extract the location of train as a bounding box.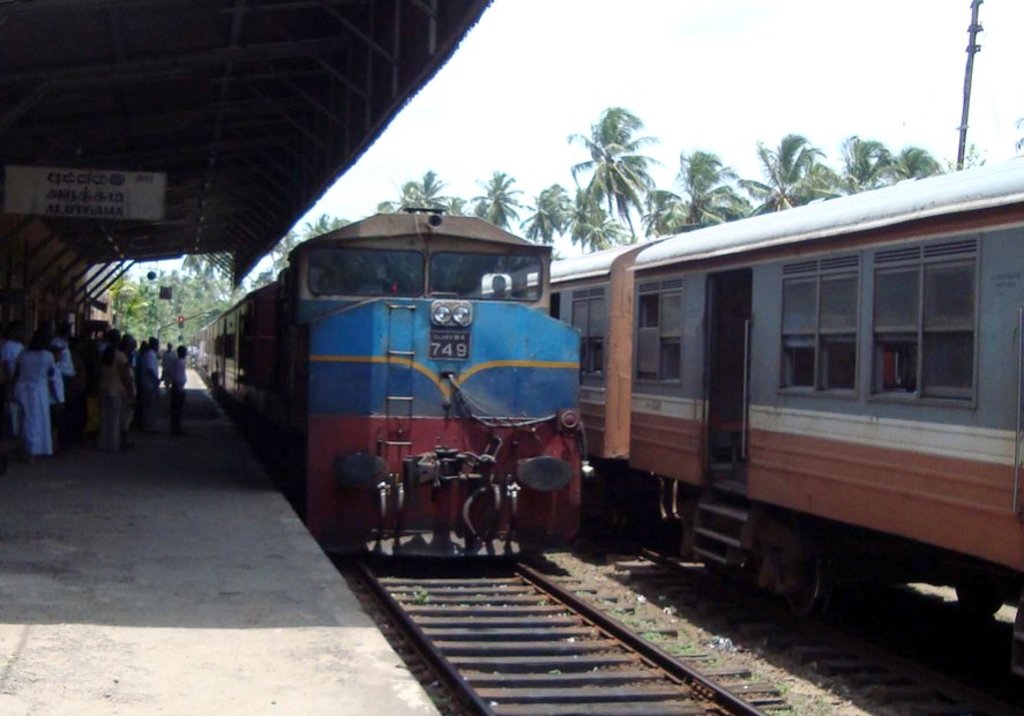
BBox(558, 155, 1023, 681).
